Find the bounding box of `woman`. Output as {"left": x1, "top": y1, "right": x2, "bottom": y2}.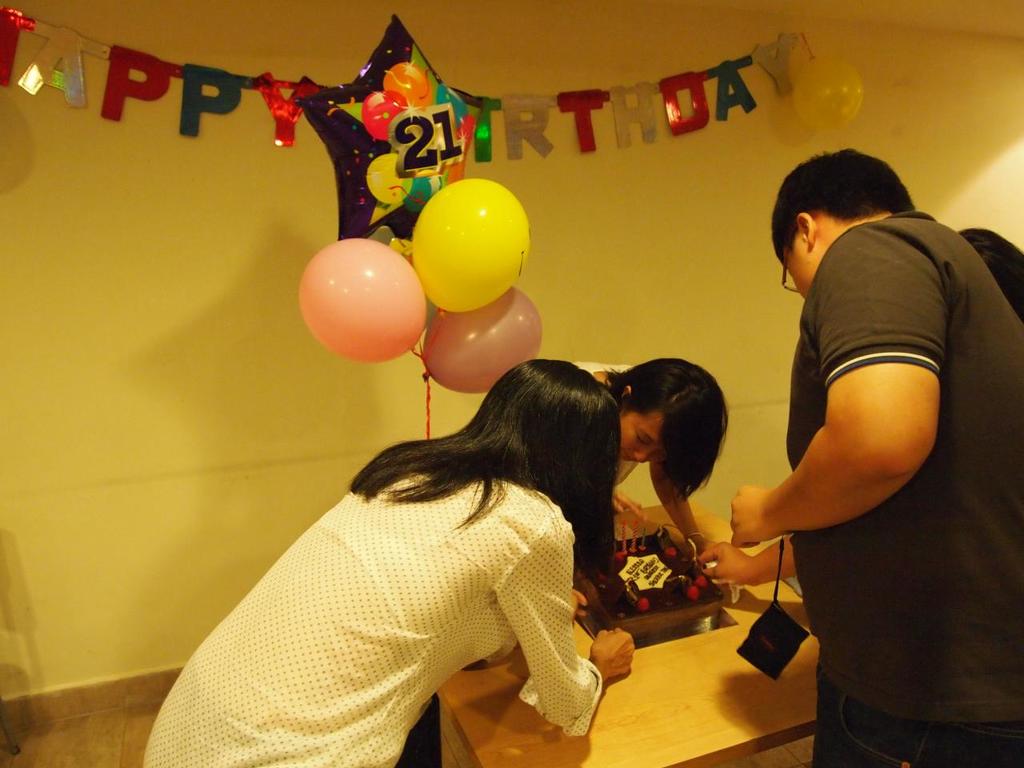
{"left": 560, "top": 354, "right": 734, "bottom": 552}.
